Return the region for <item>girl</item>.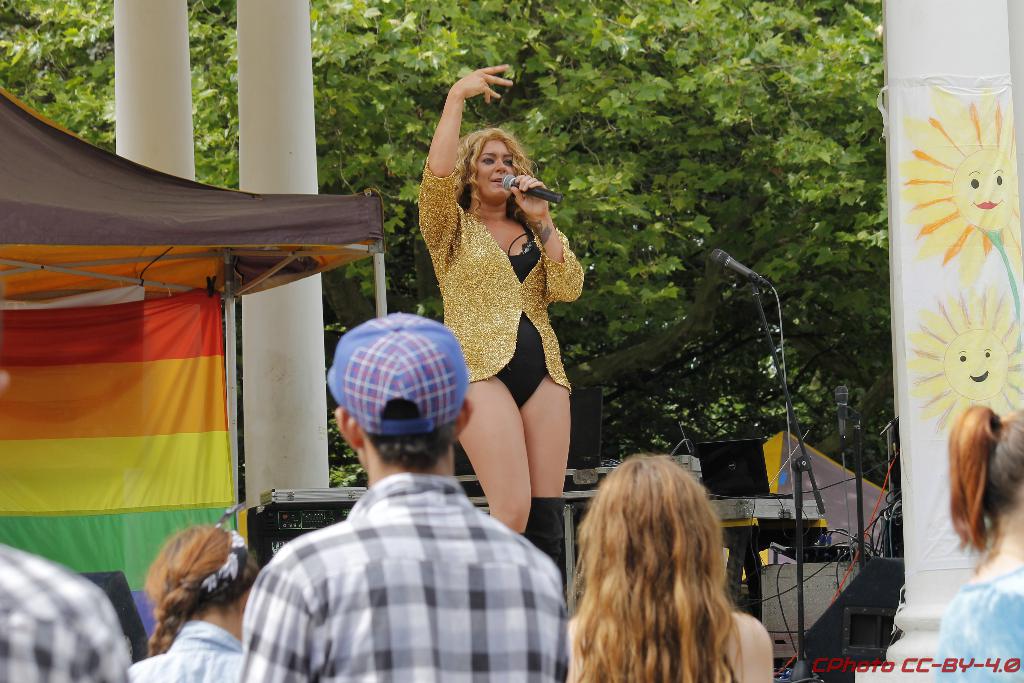
934,403,1023,682.
